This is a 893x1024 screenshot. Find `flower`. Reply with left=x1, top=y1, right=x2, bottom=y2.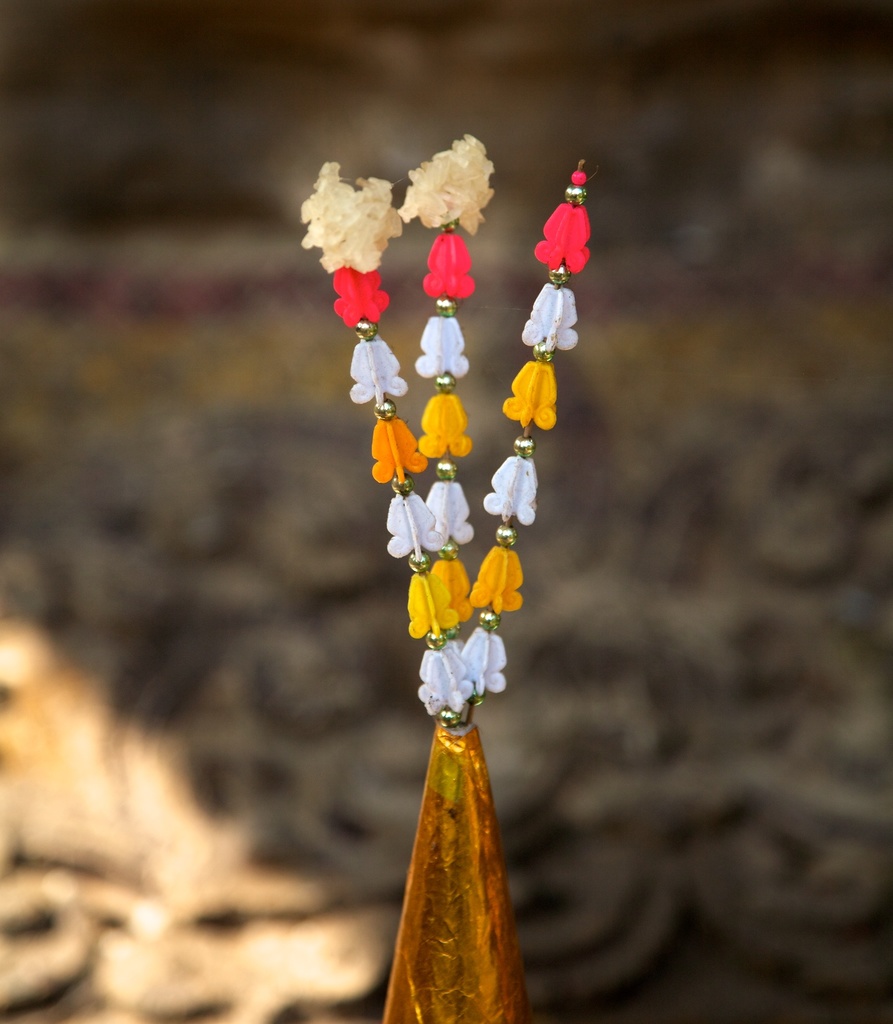
left=401, top=129, right=495, bottom=232.
